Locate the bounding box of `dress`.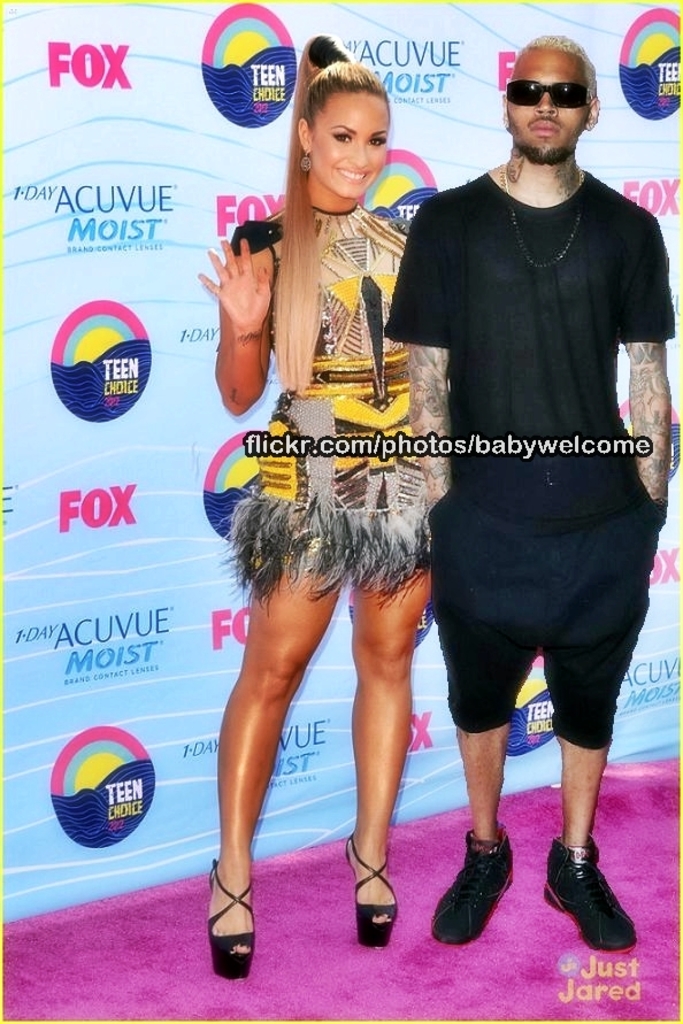
Bounding box: [216, 195, 433, 605].
